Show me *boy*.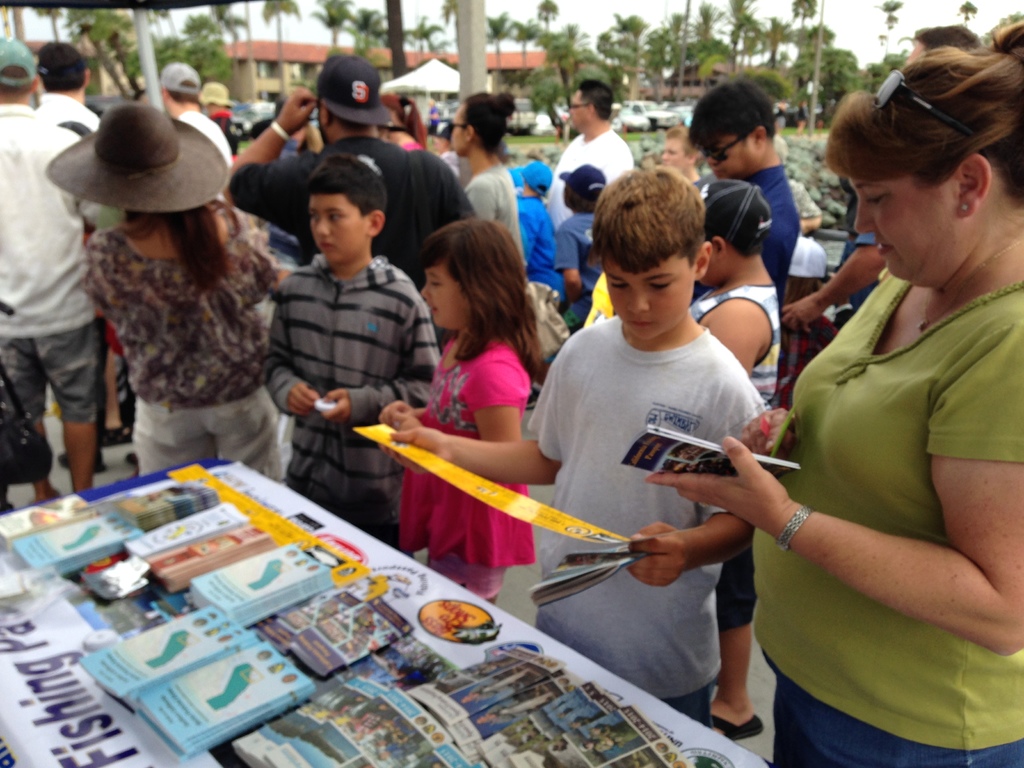
*boy* is here: bbox(252, 161, 430, 539).
